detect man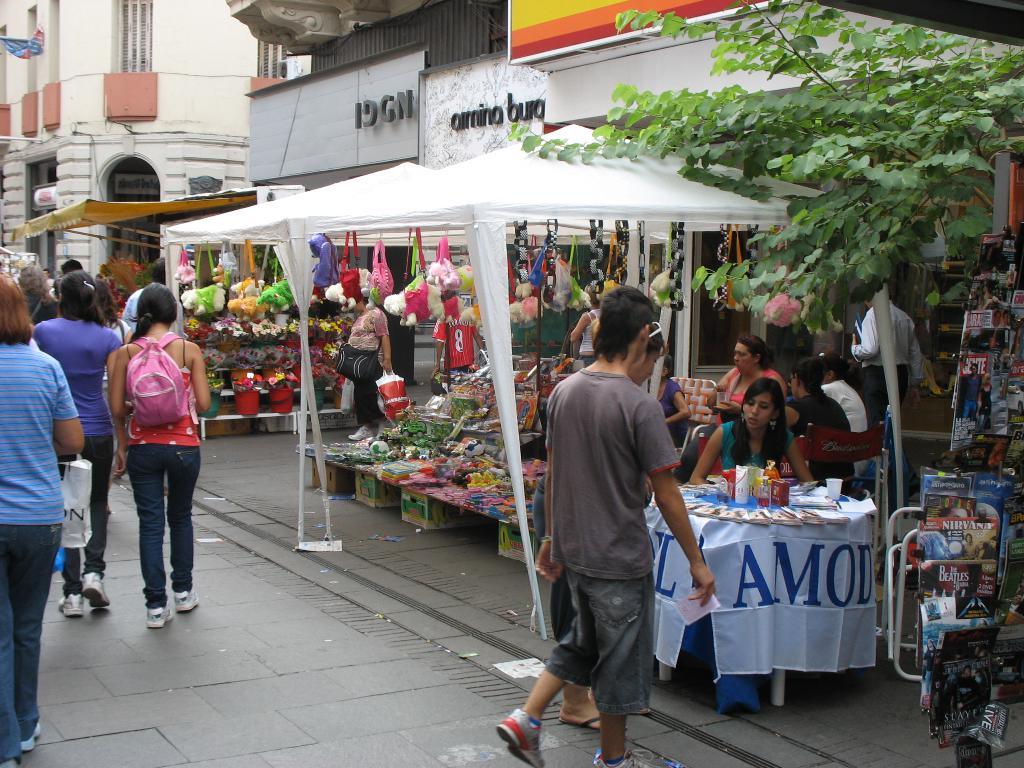
bbox=(989, 312, 1000, 328)
